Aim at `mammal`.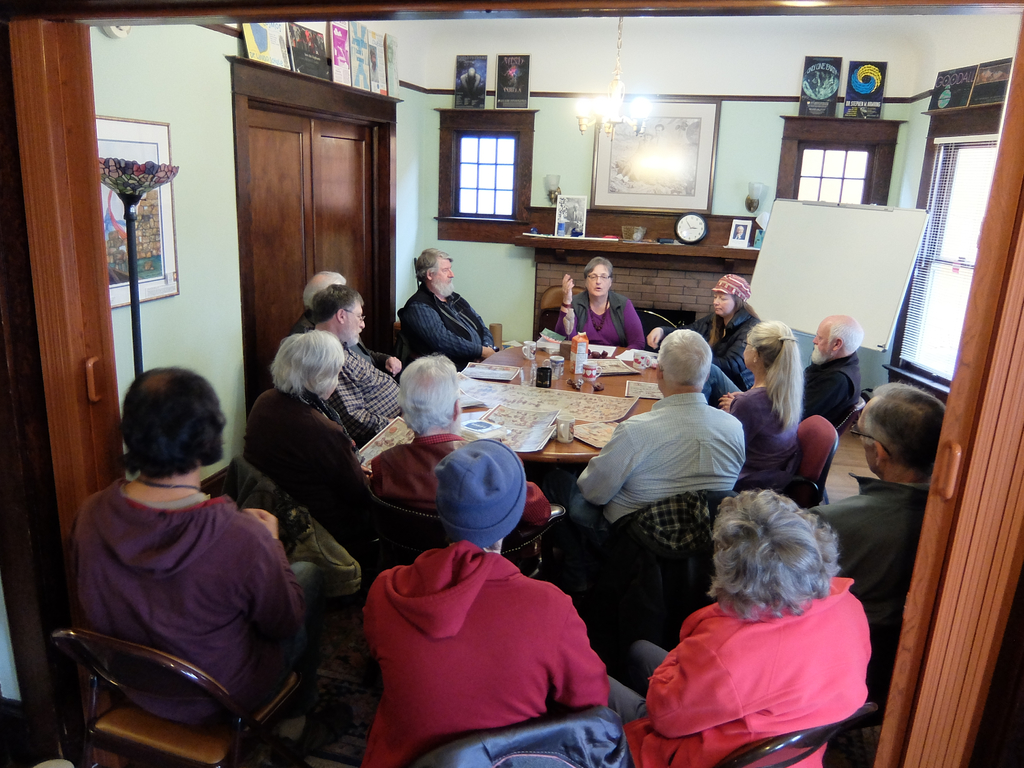
Aimed at bbox(603, 488, 870, 767).
